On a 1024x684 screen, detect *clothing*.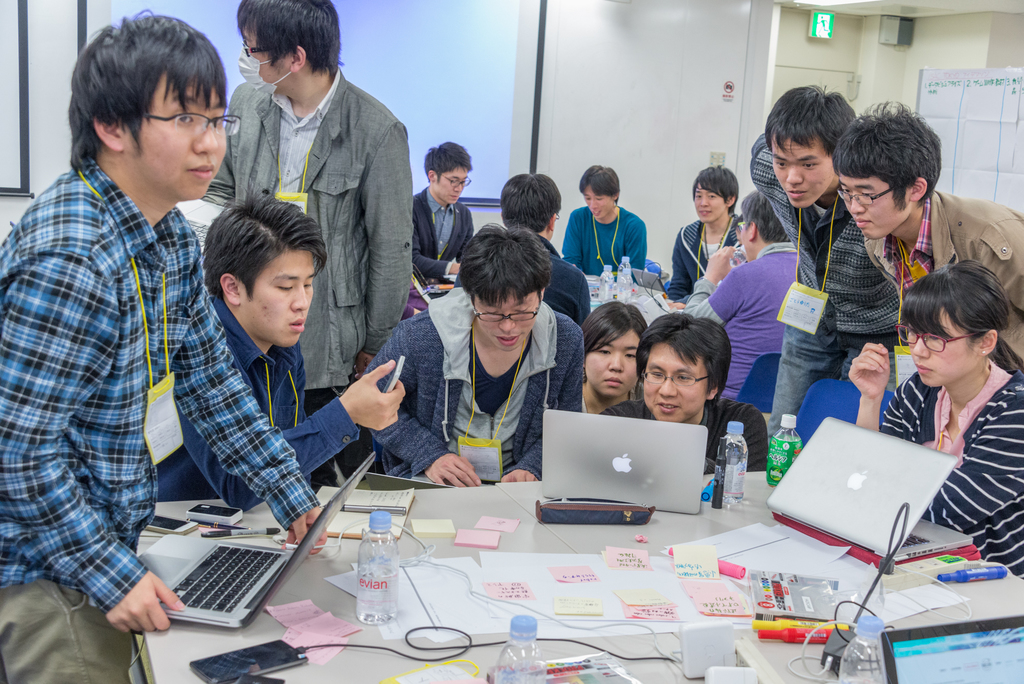
bbox=[557, 203, 648, 286].
